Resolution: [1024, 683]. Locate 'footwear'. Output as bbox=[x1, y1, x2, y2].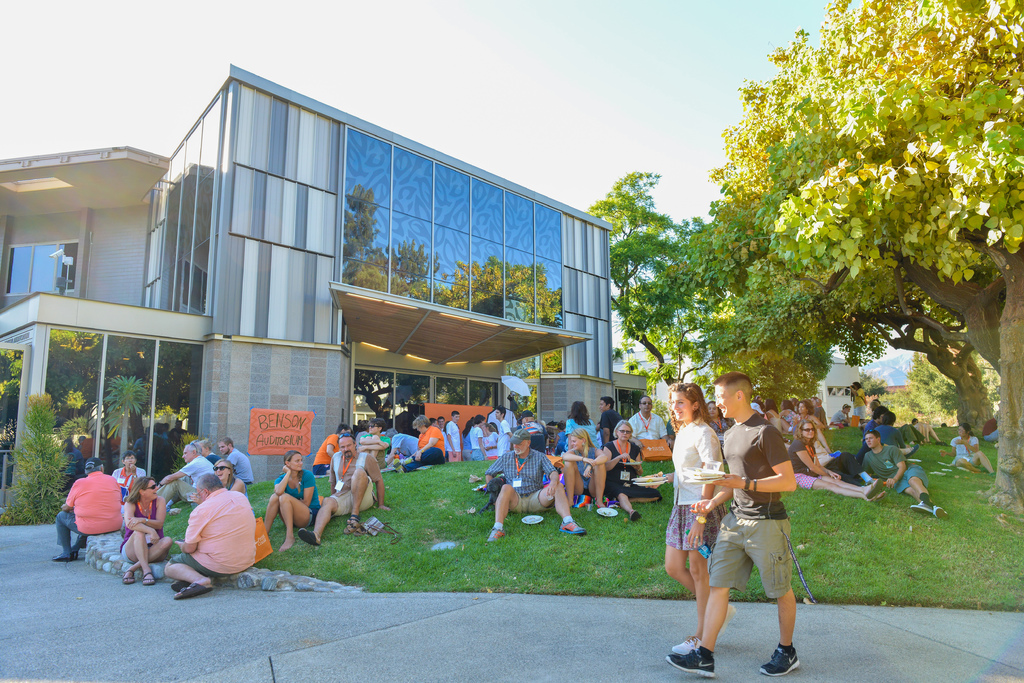
bbox=[595, 505, 602, 515].
